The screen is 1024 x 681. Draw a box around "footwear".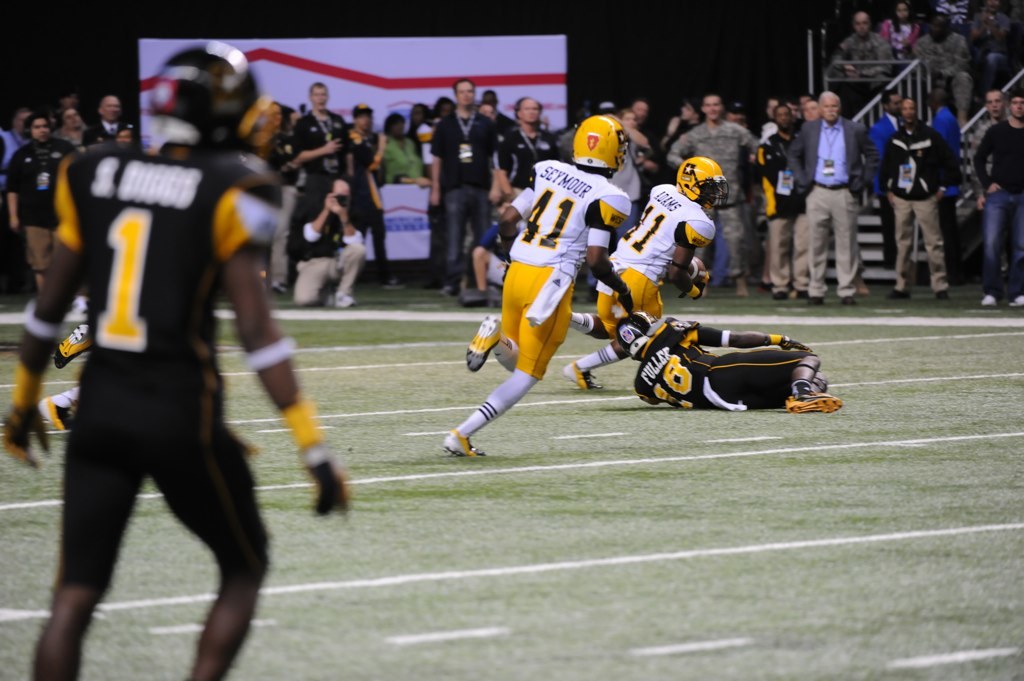
Rect(773, 287, 792, 303).
